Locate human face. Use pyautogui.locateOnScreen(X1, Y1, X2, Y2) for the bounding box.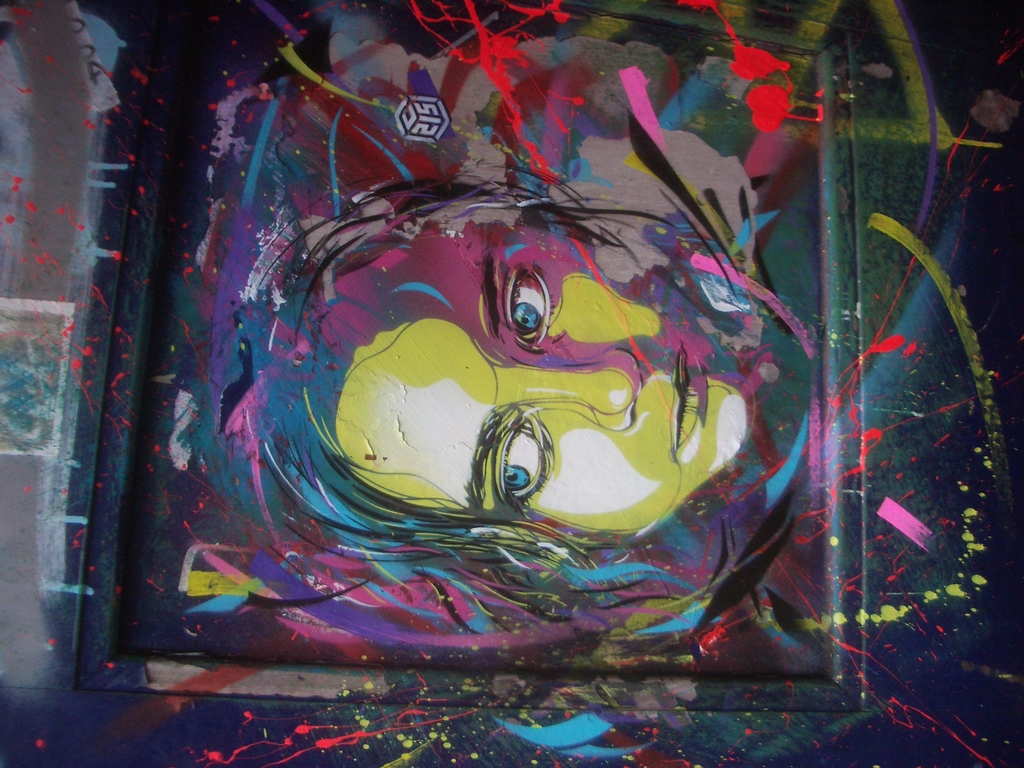
pyautogui.locateOnScreen(327, 221, 744, 536).
